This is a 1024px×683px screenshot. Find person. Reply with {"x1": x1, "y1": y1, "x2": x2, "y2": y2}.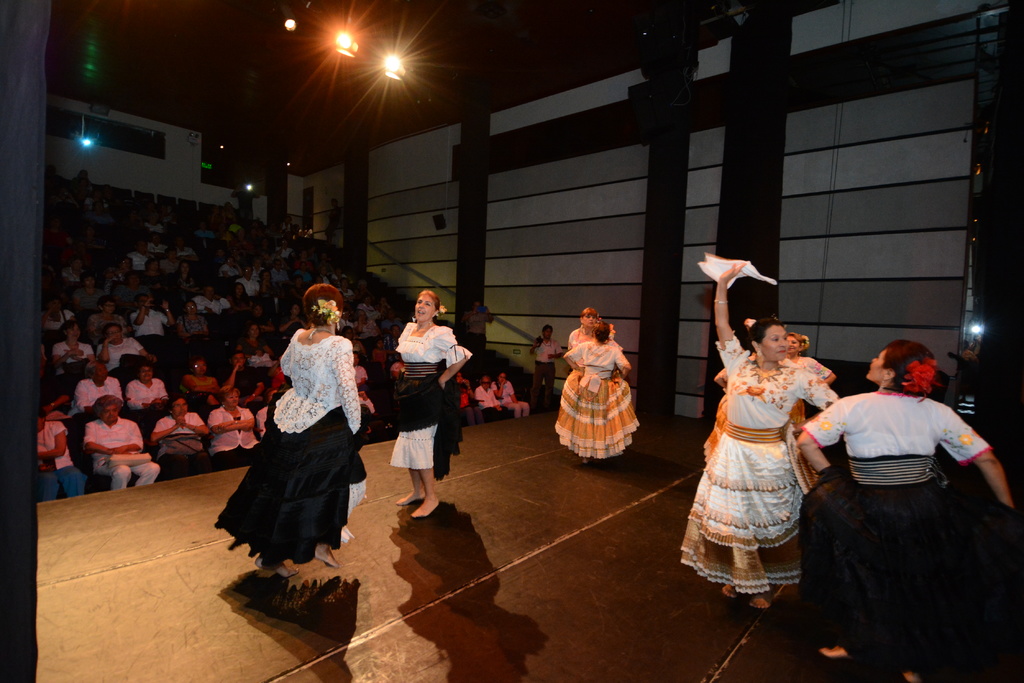
{"x1": 671, "y1": 253, "x2": 834, "y2": 608}.
